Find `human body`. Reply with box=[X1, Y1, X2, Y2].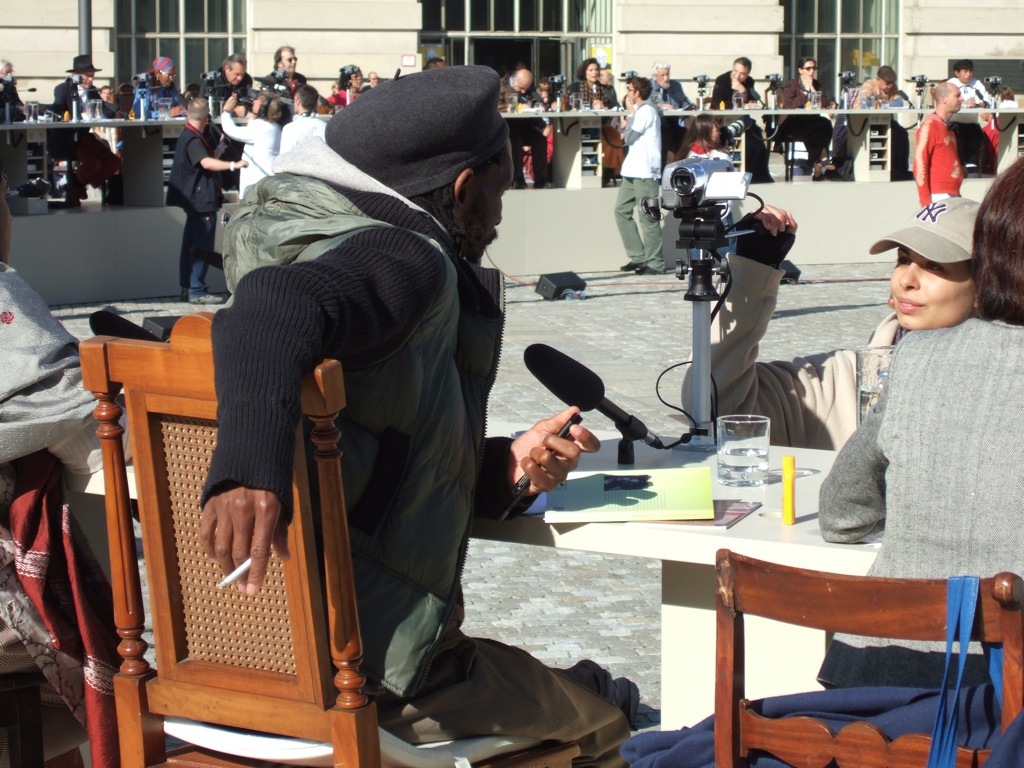
box=[674, 194, 986, 468].
